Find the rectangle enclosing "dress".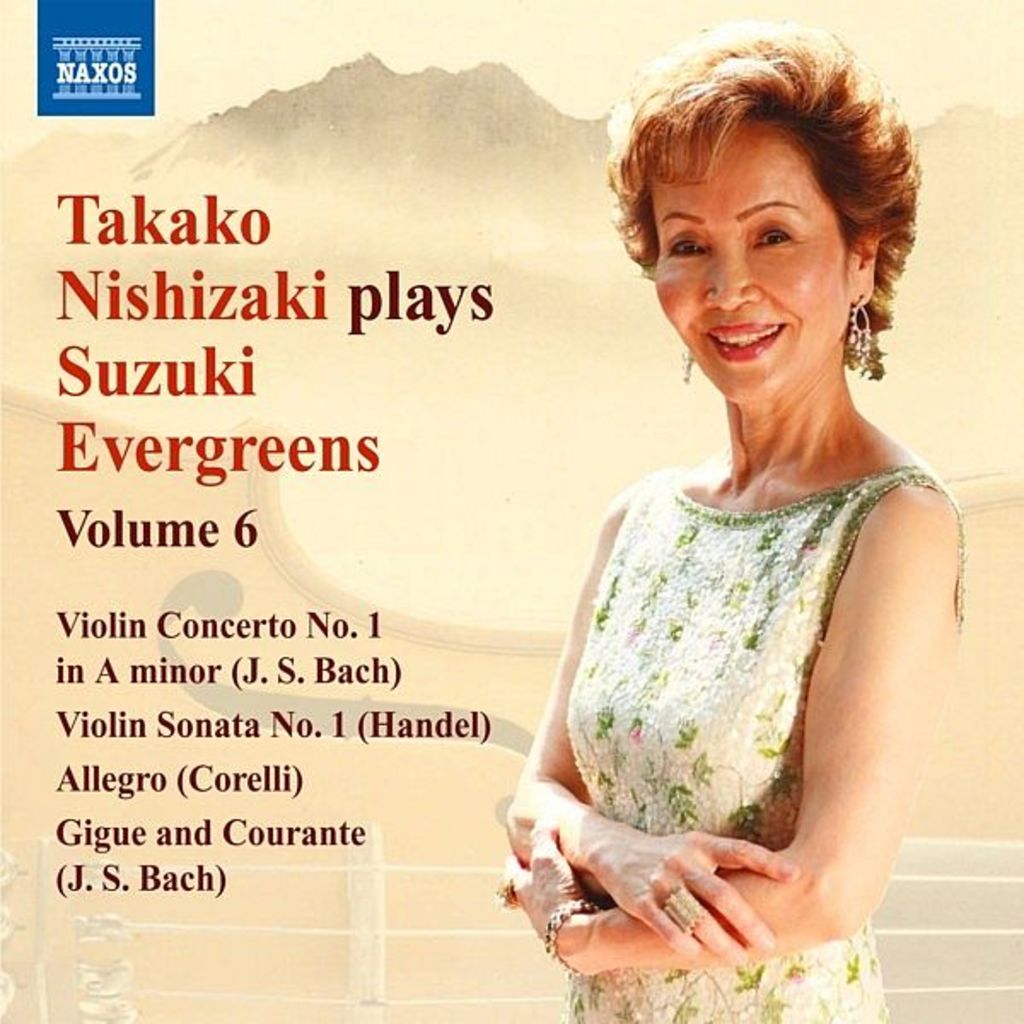
558 464 963 1022.
